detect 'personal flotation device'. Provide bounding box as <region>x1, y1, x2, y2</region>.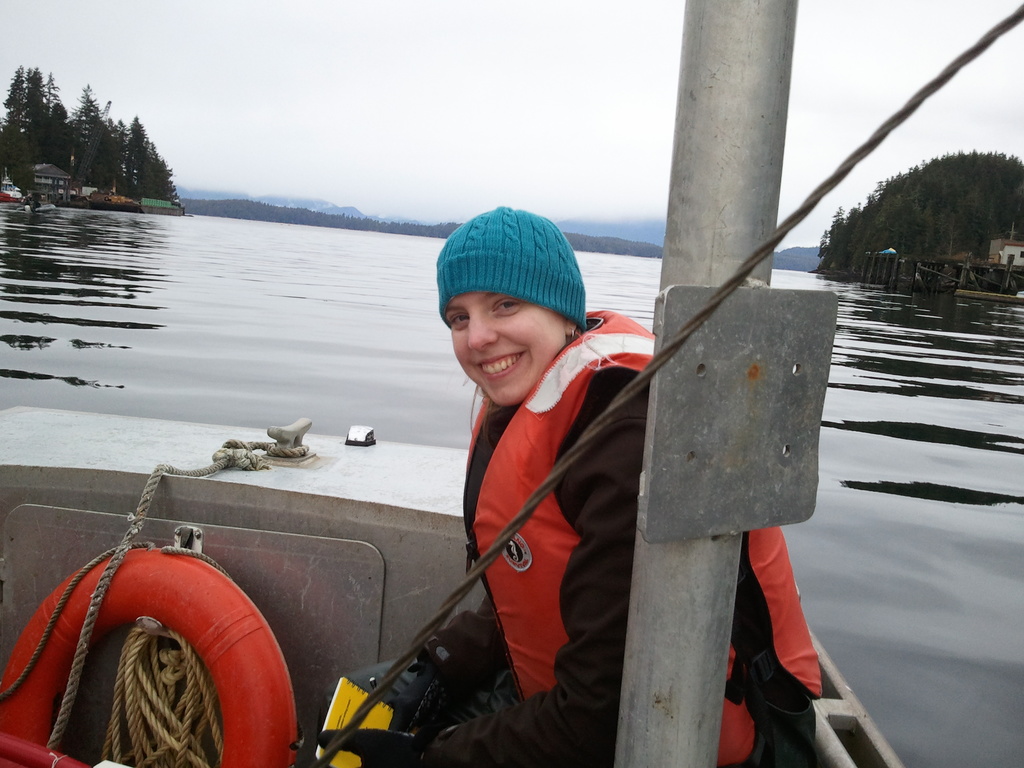
<region>456, 304, 822, 767</region>.
